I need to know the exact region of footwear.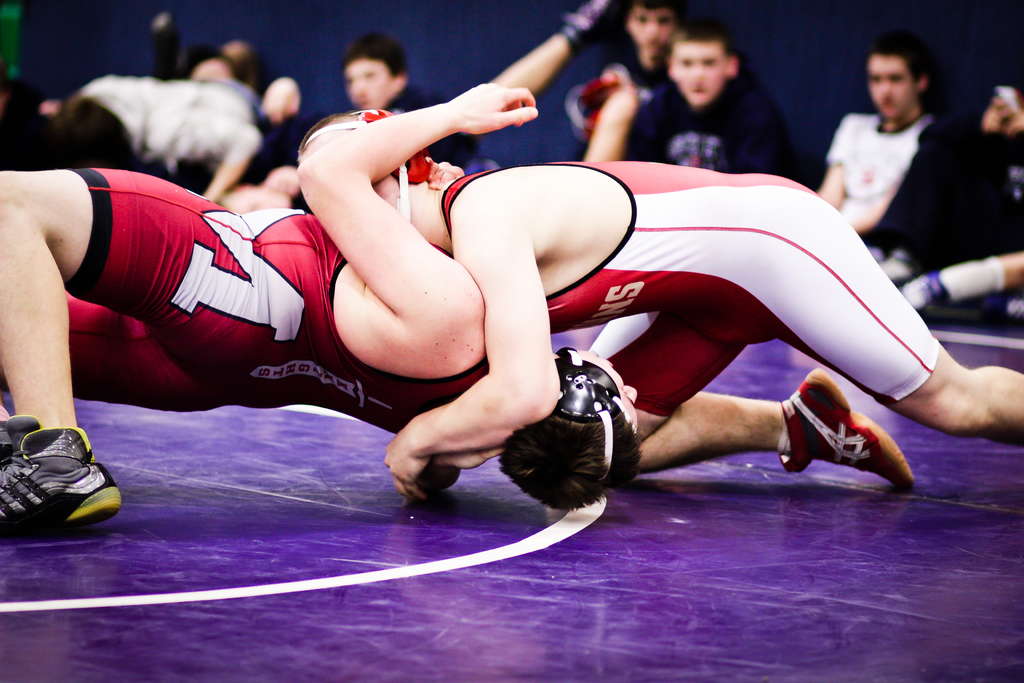
Region: pyautogui.locateOnScreen(0, 428, 121, 548).
